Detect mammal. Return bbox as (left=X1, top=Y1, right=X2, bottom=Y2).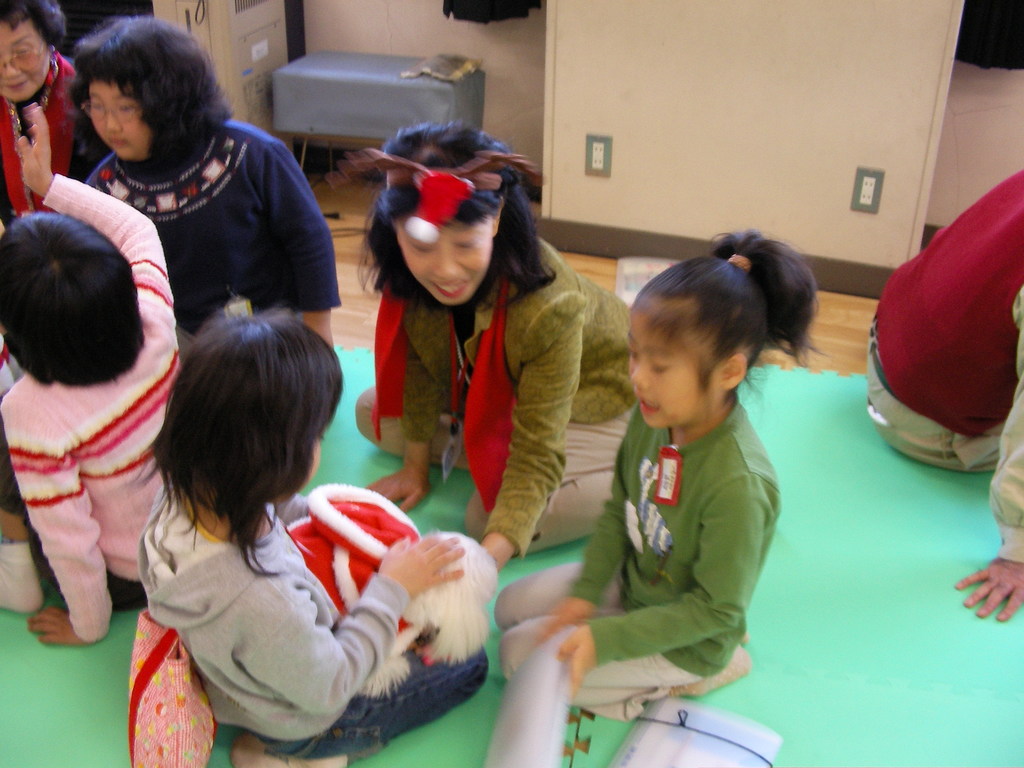
(left=0, top=0, right=86, bottom=220).
